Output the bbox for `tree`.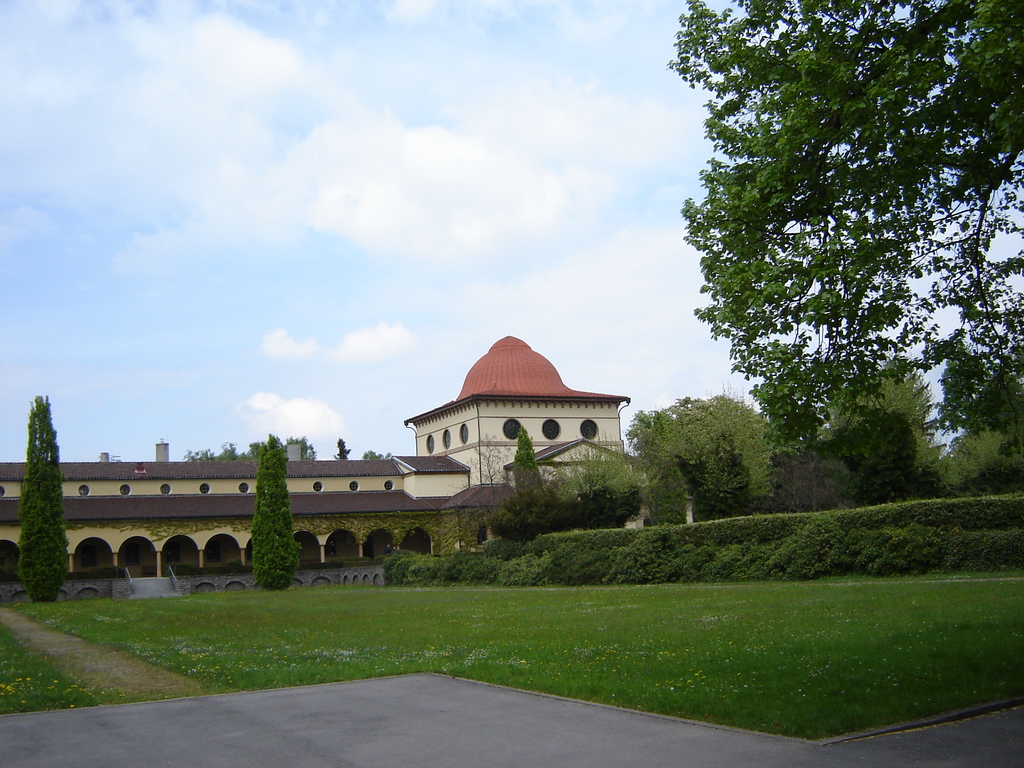
{"x1": 4, "y1": 424, "x2": 63, "y2": 600}.
